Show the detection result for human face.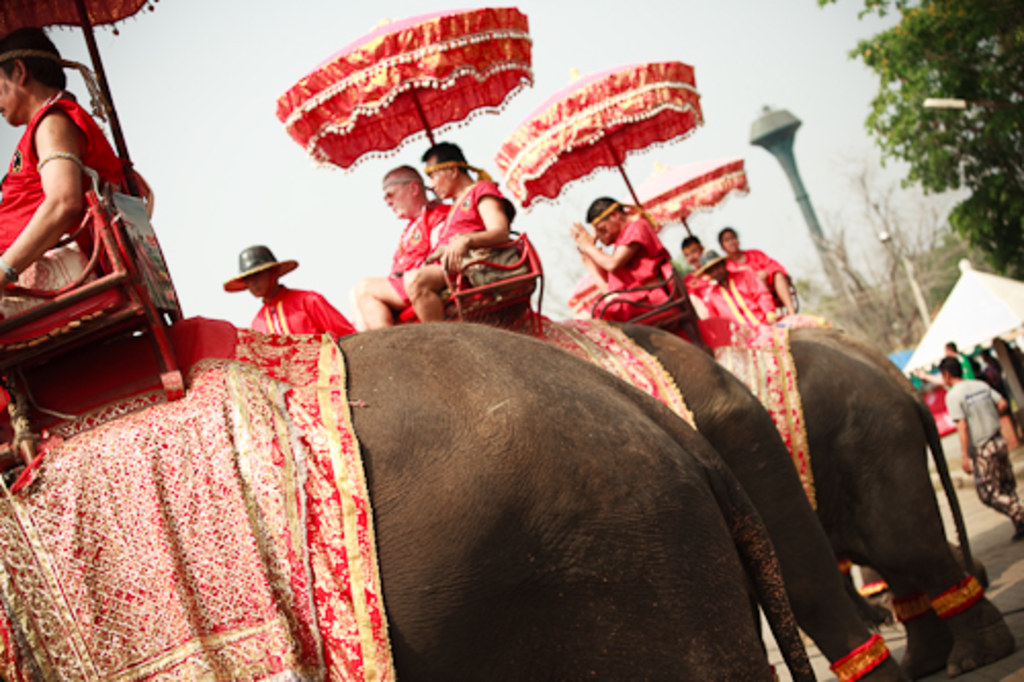
<bbox>424, 160, 449, 201</bbox>.
